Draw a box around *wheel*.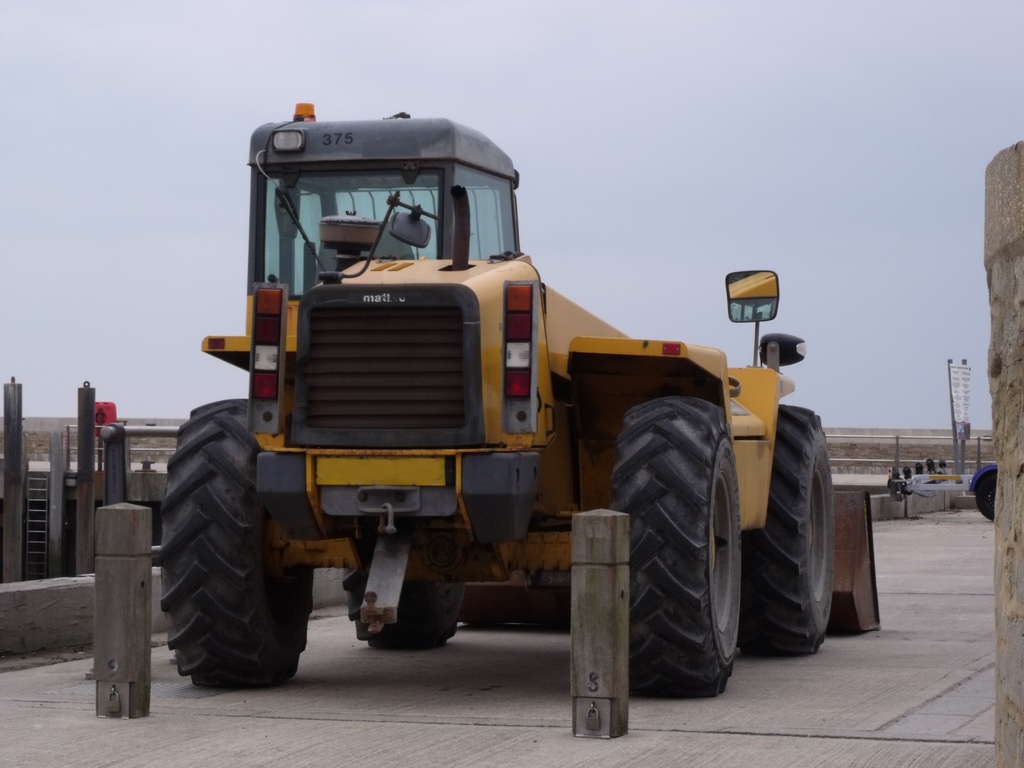
{"x1": 609, "y1": 388, "x2": 747, "y2": 703}.
